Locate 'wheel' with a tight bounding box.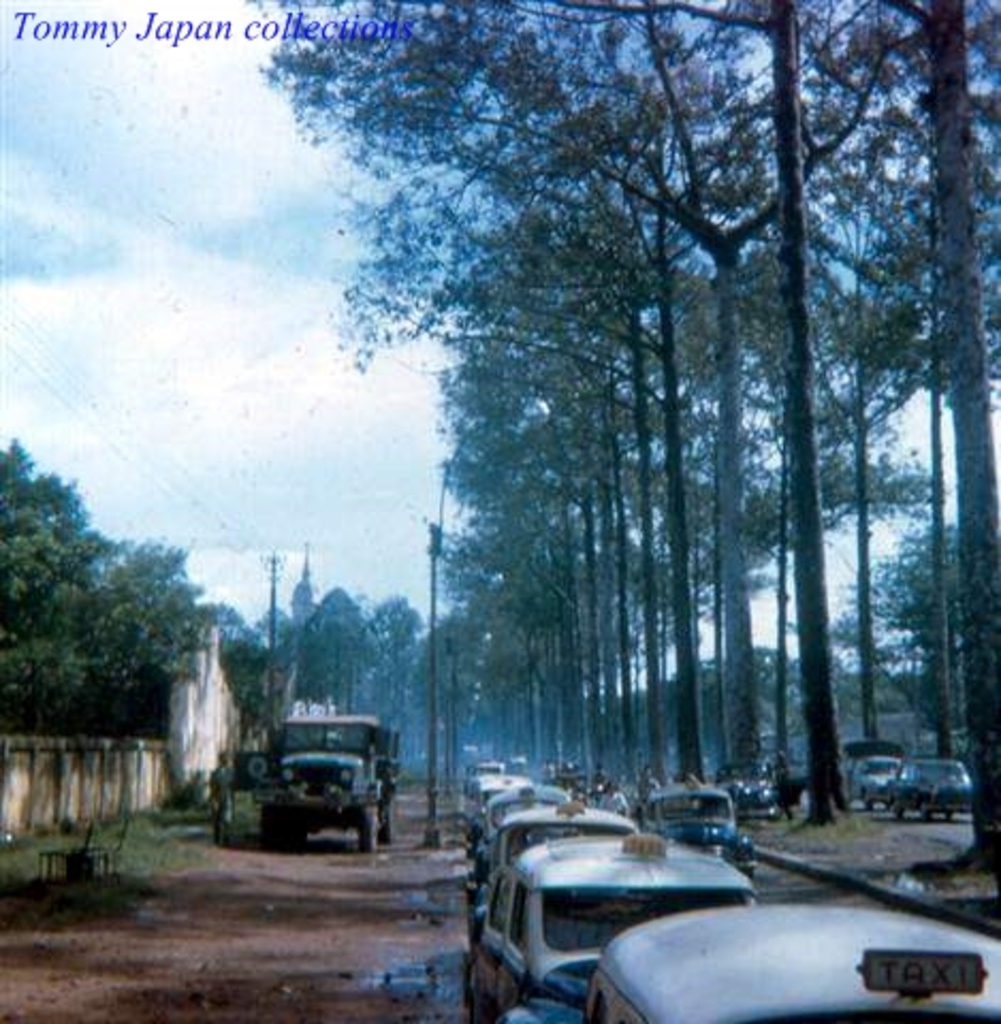
rect(894, 806, 907, 817).
